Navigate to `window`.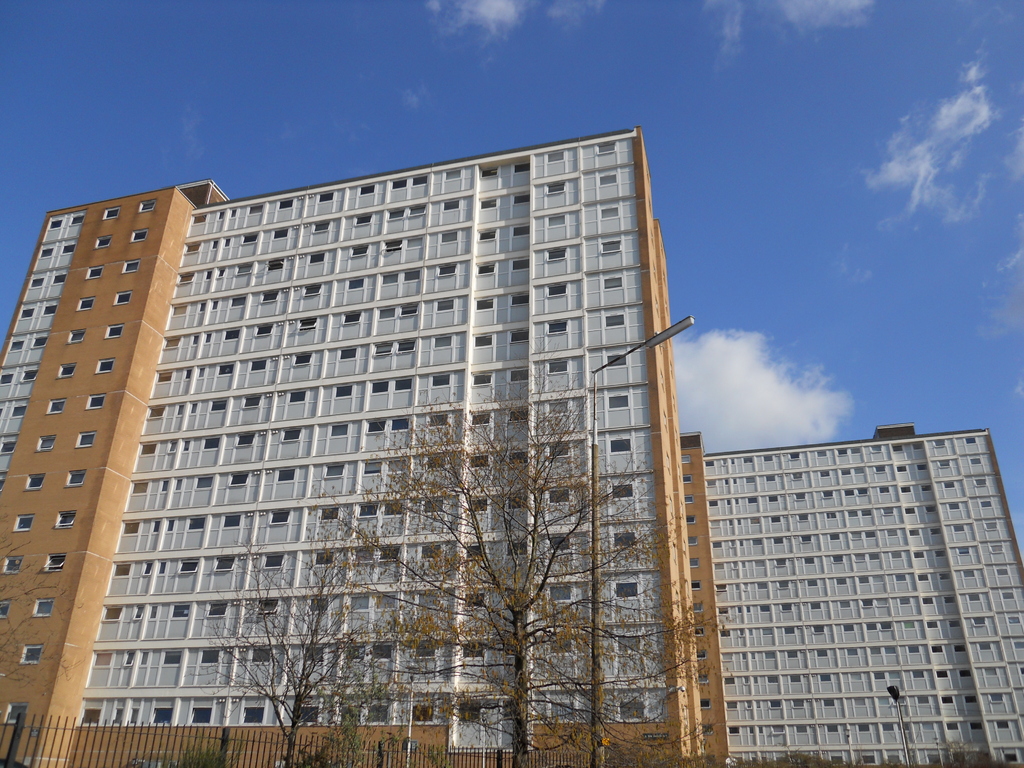
Navigation target: detection(963, 696, 976, 703).
